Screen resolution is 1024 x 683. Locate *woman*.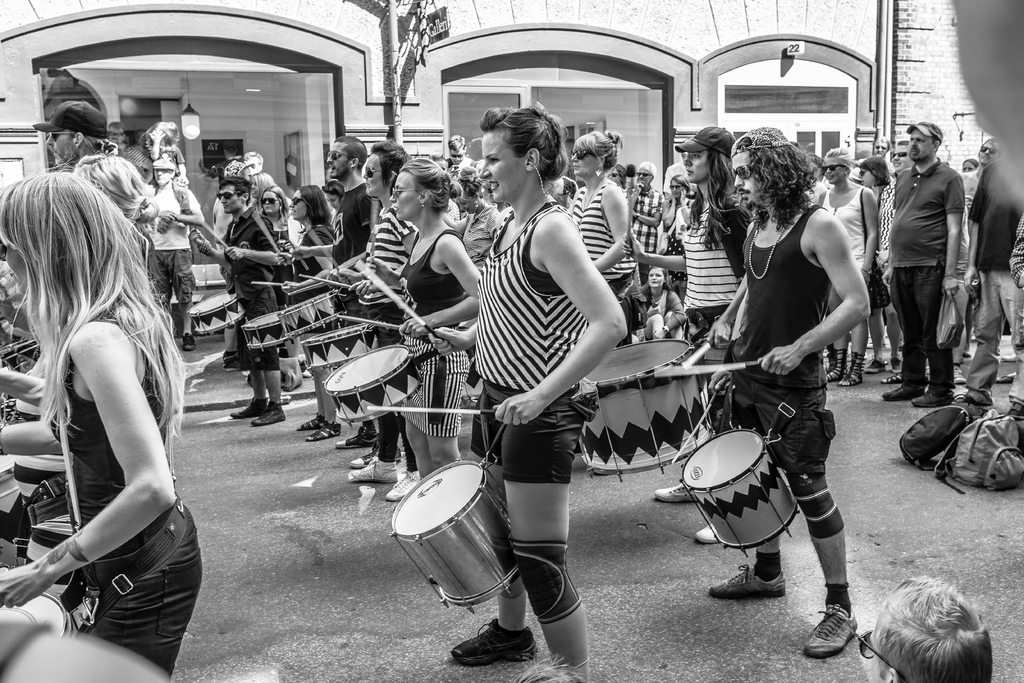
(left=247, top=171, right=275, bottom=213).
